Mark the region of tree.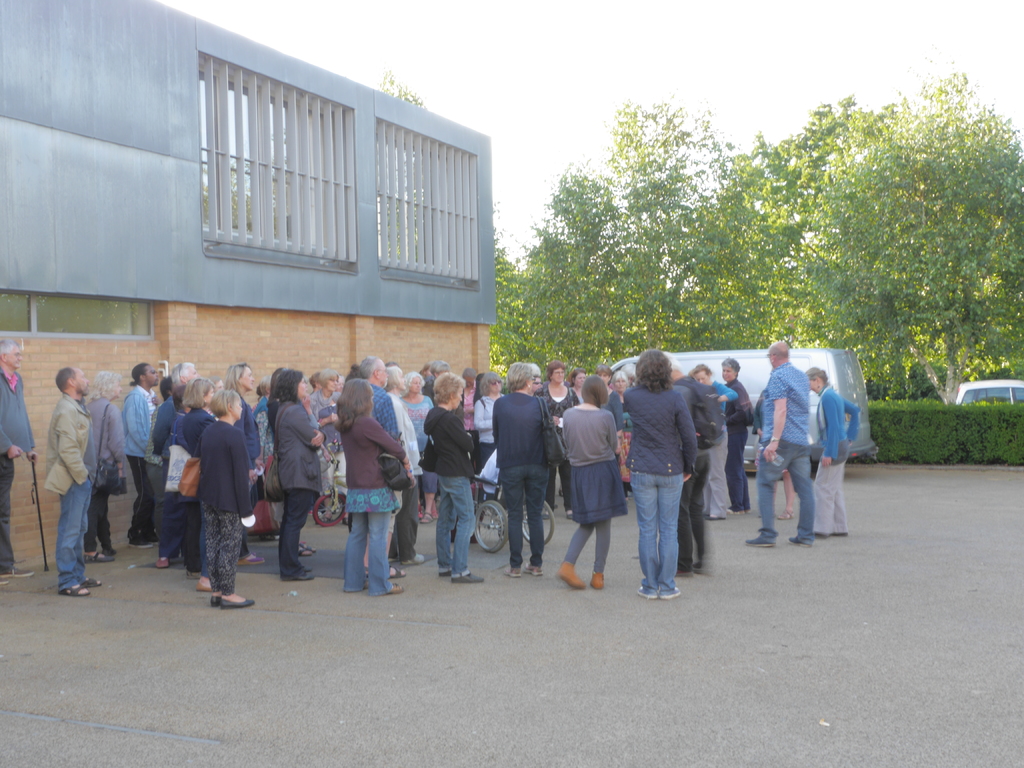
Region: 490/61/1023/408.
